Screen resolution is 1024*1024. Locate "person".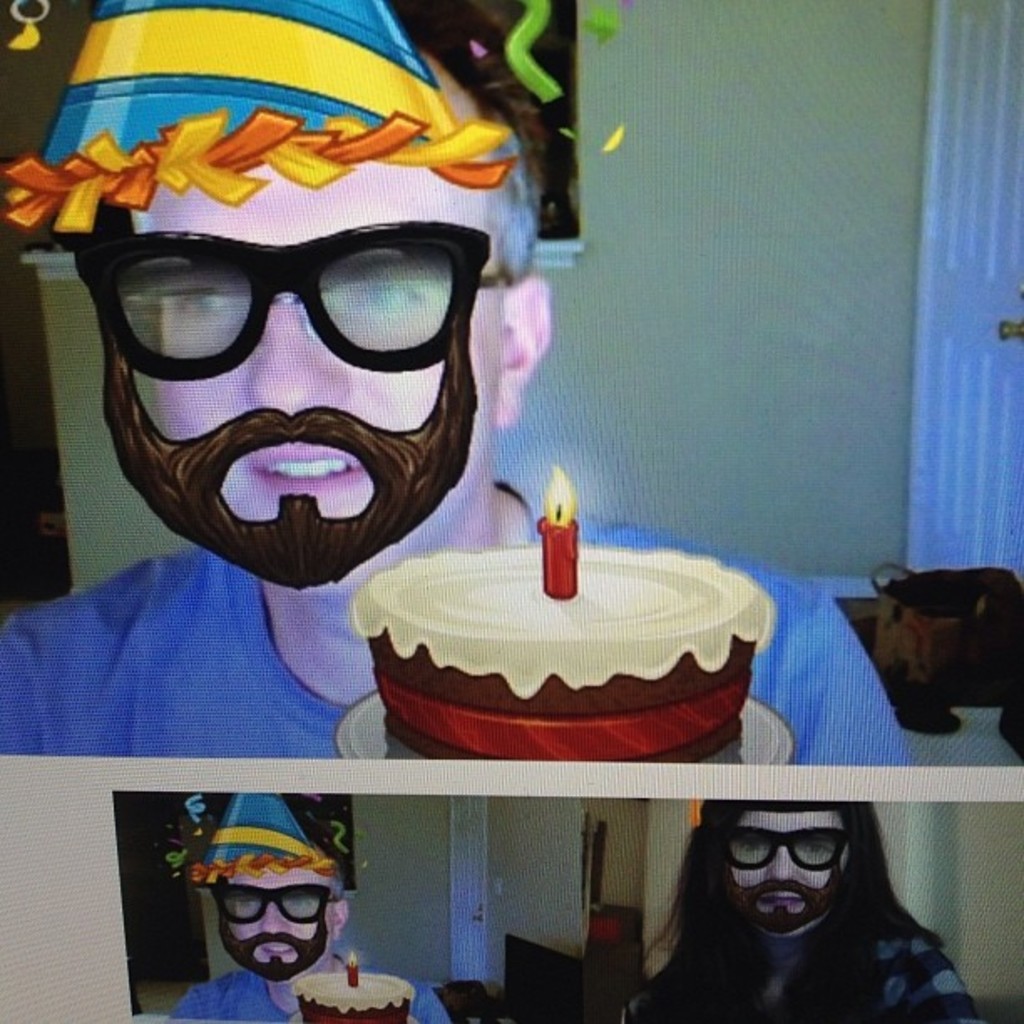
{"left": 0, "top": 30, "right": 900, "bottom": 763}.
